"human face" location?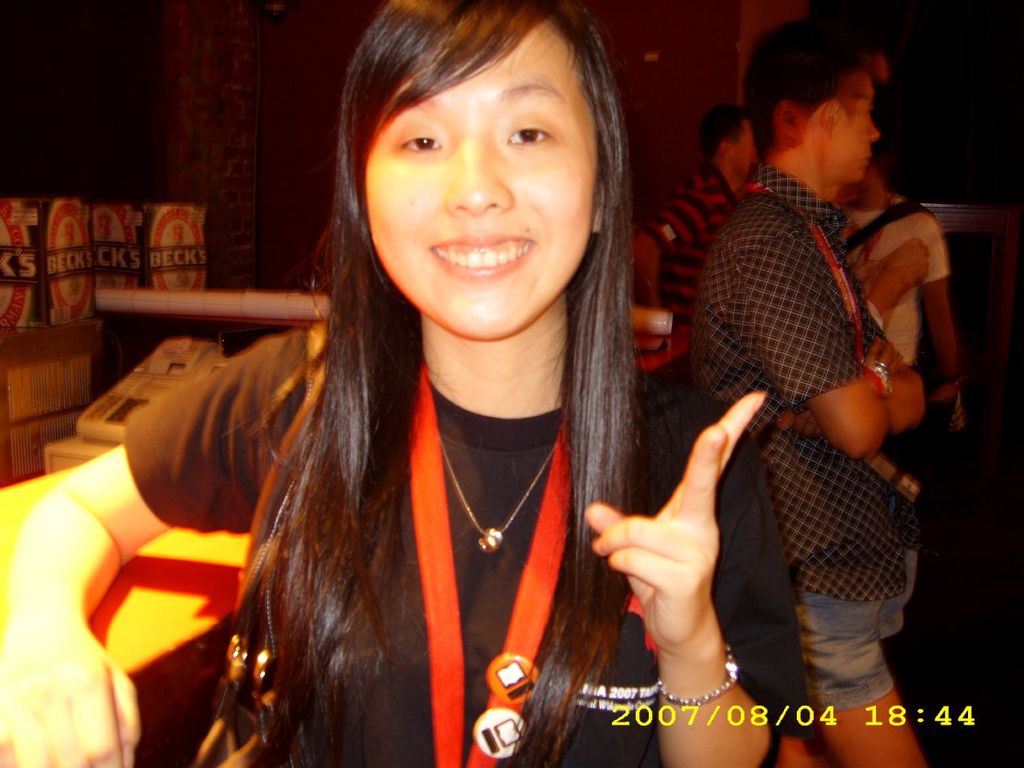
detection(366, 22, 597, 338)
